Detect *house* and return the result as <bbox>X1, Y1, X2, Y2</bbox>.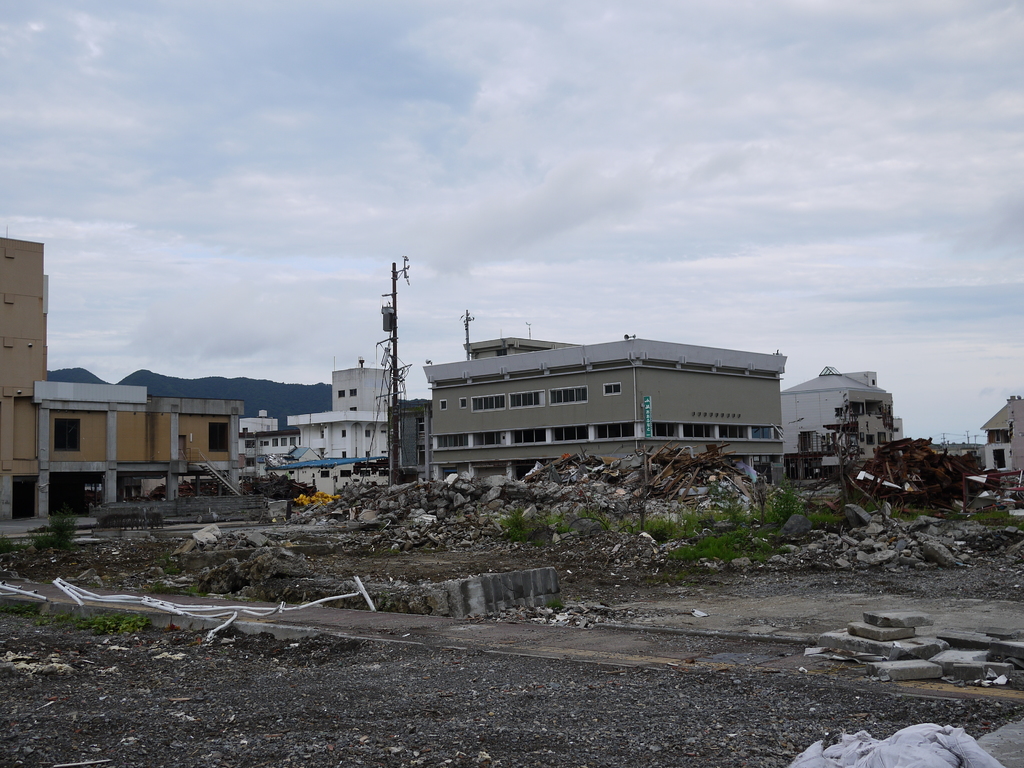
<bbox>420, 326, 792, 488</bbox>.
